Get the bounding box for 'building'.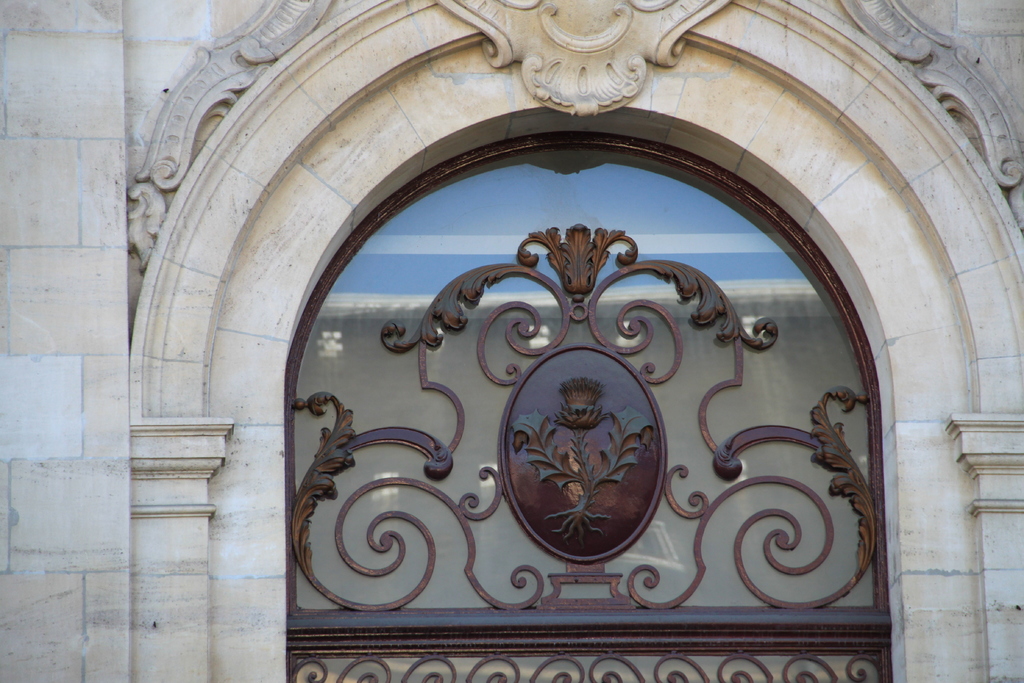
[0, 0, 1023, 682].
